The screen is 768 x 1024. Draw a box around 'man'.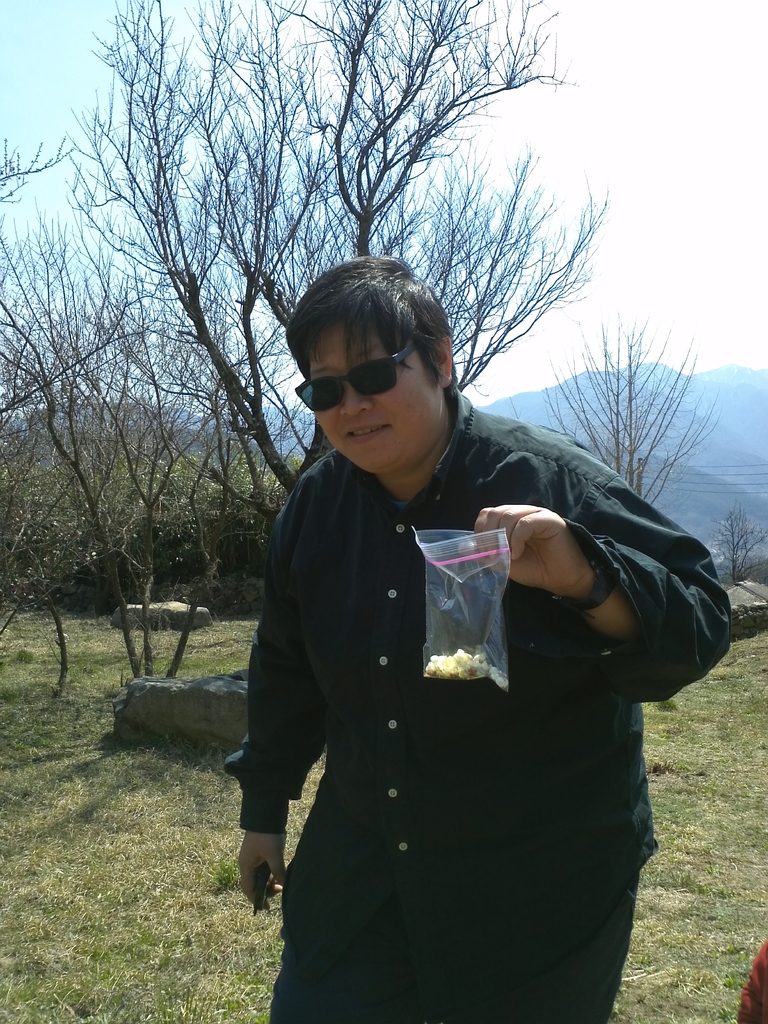
x1=218, y1=224, x2=695, y2=996.
